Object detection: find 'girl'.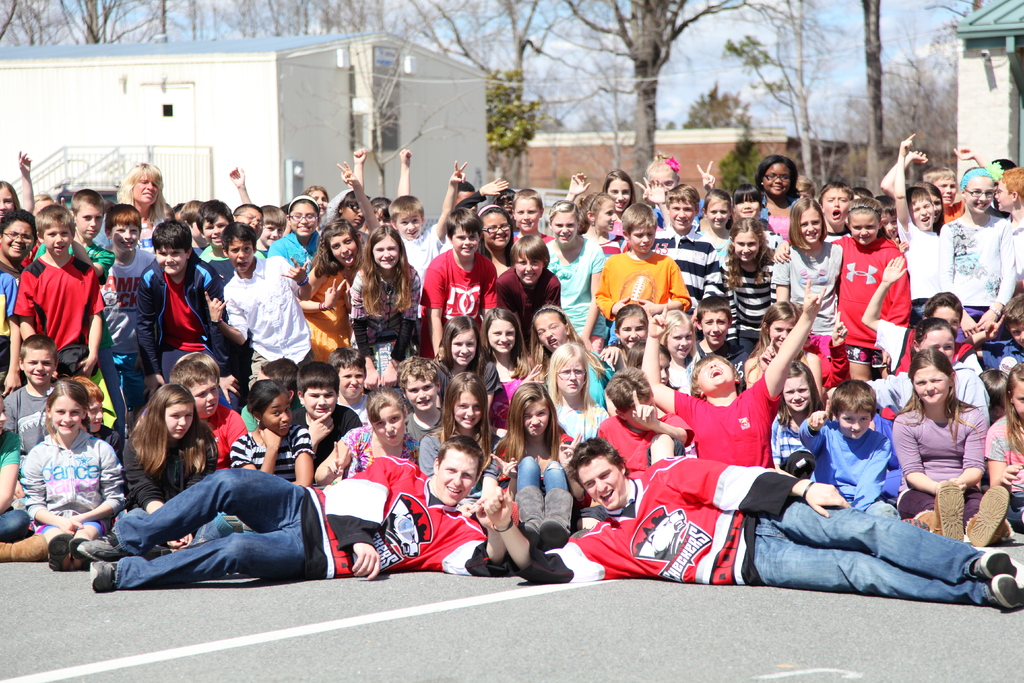
x1=539 y1=210 x2=601 y2=352.
